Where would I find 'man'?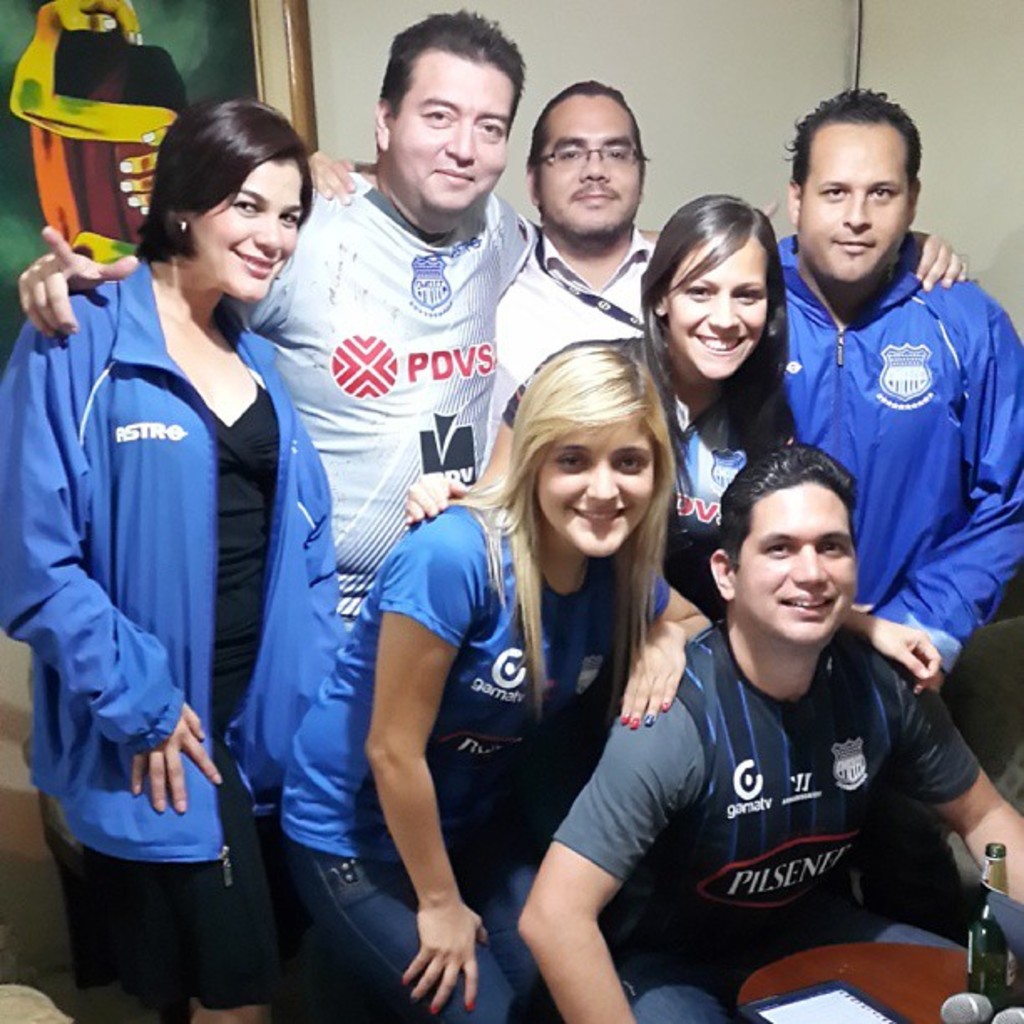
At select_region(559, 400, 992, 996).
